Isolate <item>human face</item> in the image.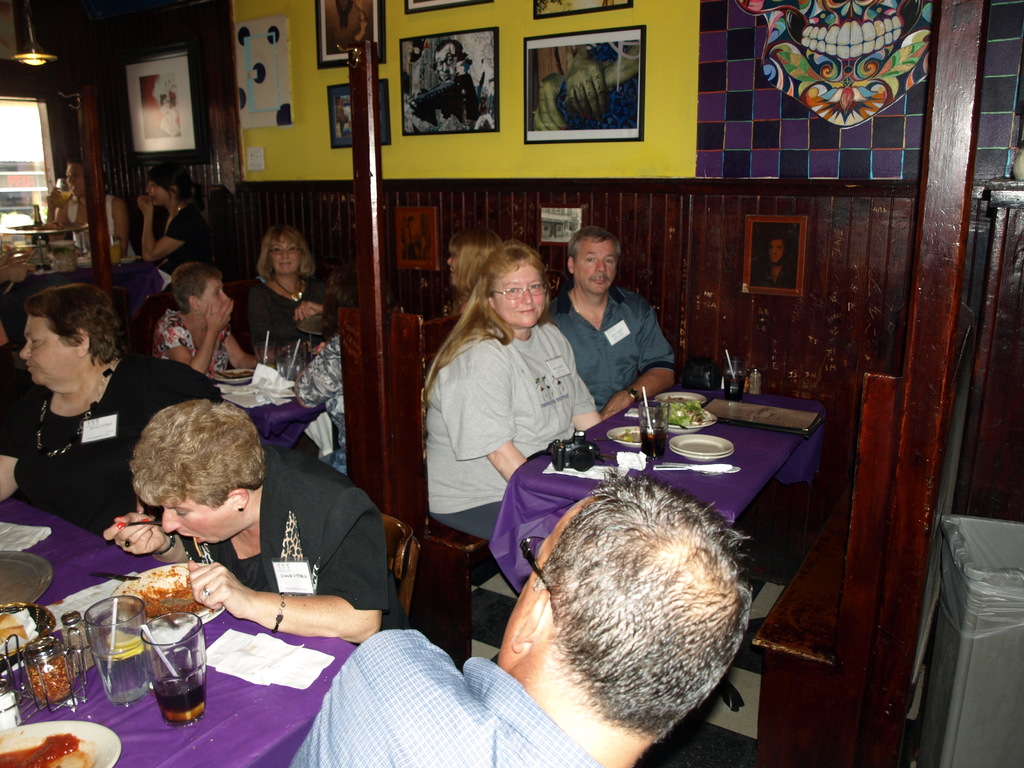
Isolated region: [x1=165, y1=499, x2=231, y2=545].
